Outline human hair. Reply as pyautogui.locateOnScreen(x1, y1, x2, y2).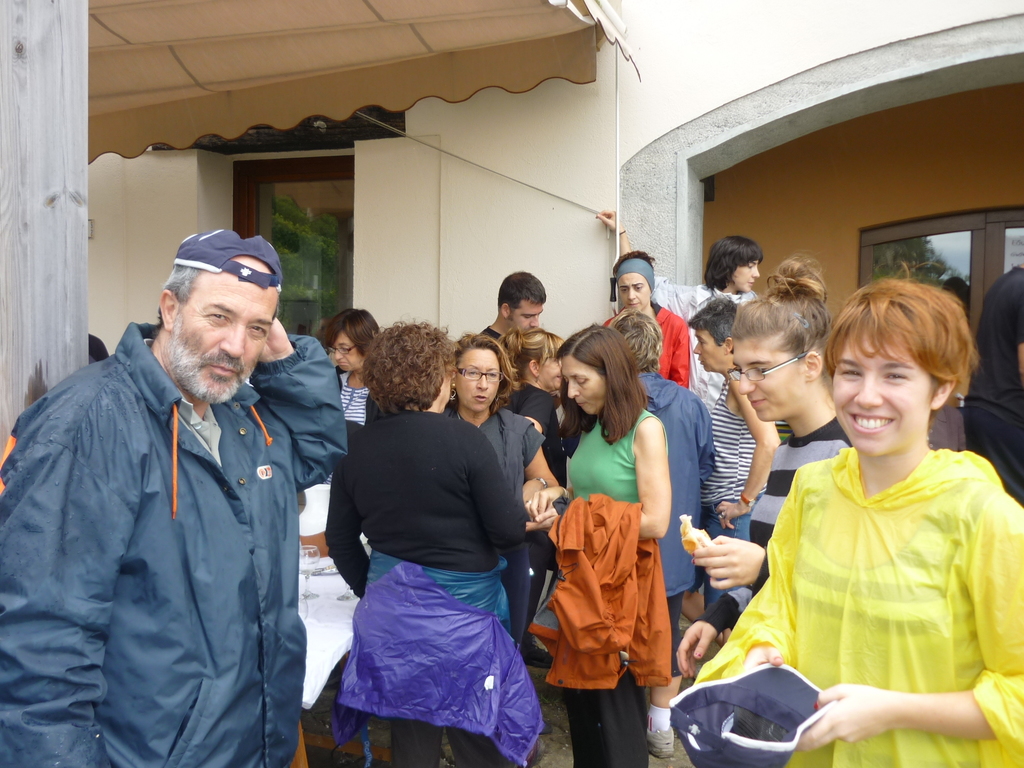
pyautogui.locateOnScreen(611, 248, 656, 282).
